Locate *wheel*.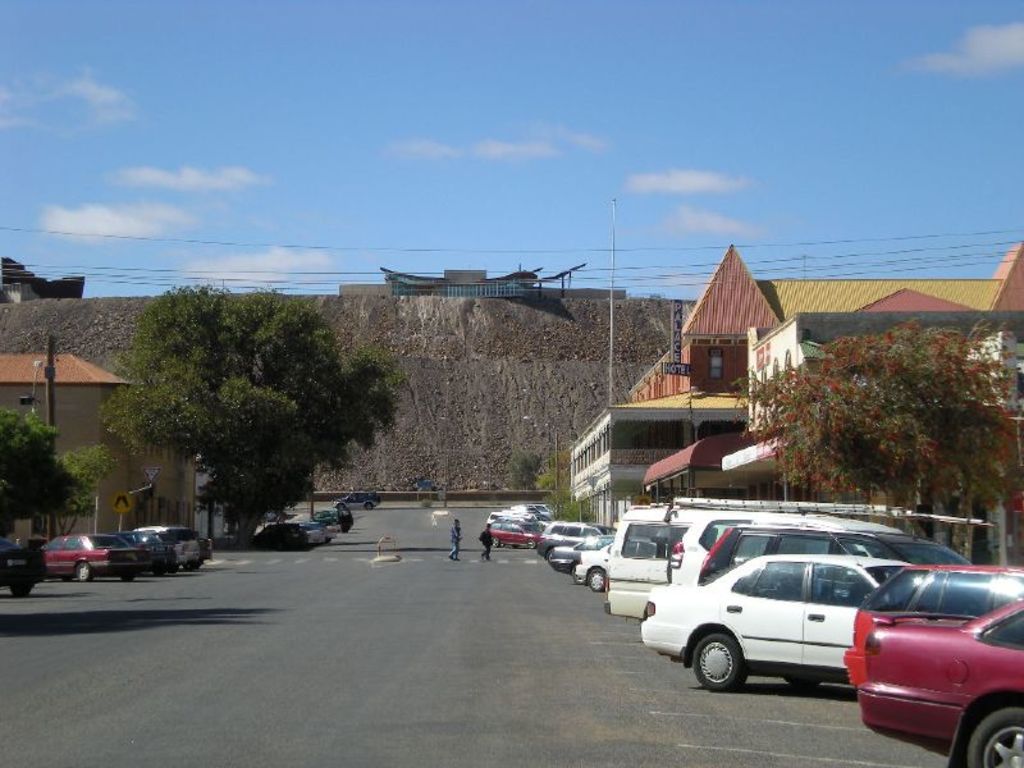
Bounding box: crop(586, 568, 605, 593).
